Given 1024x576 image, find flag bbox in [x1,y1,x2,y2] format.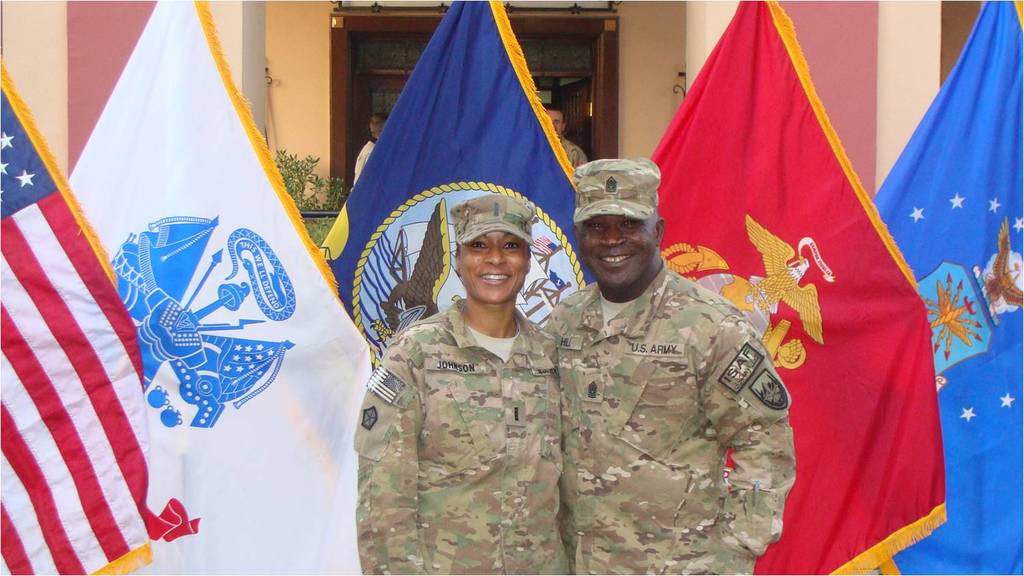
[633,0,948,575].
